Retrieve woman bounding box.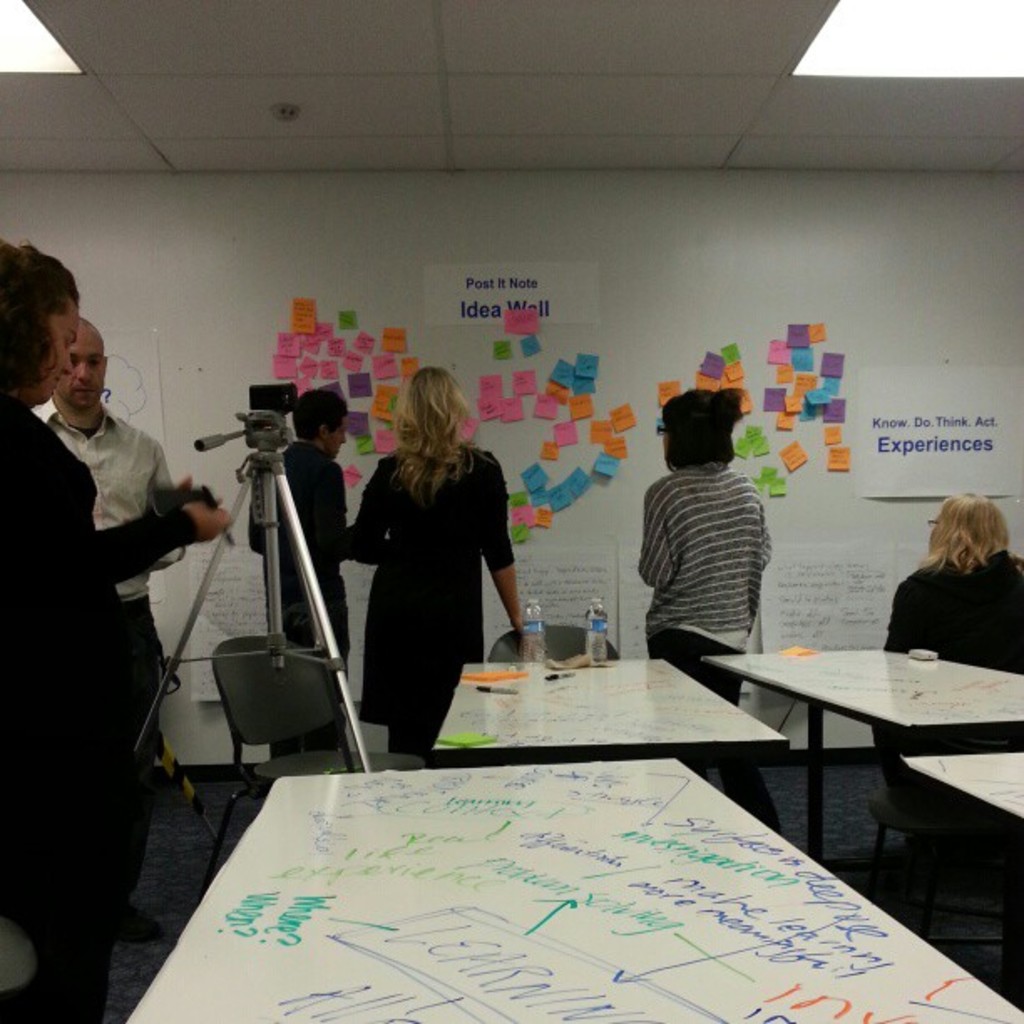
Bounding box: pyautogui.locateOnScreen(0, 239, 236, 1022).
